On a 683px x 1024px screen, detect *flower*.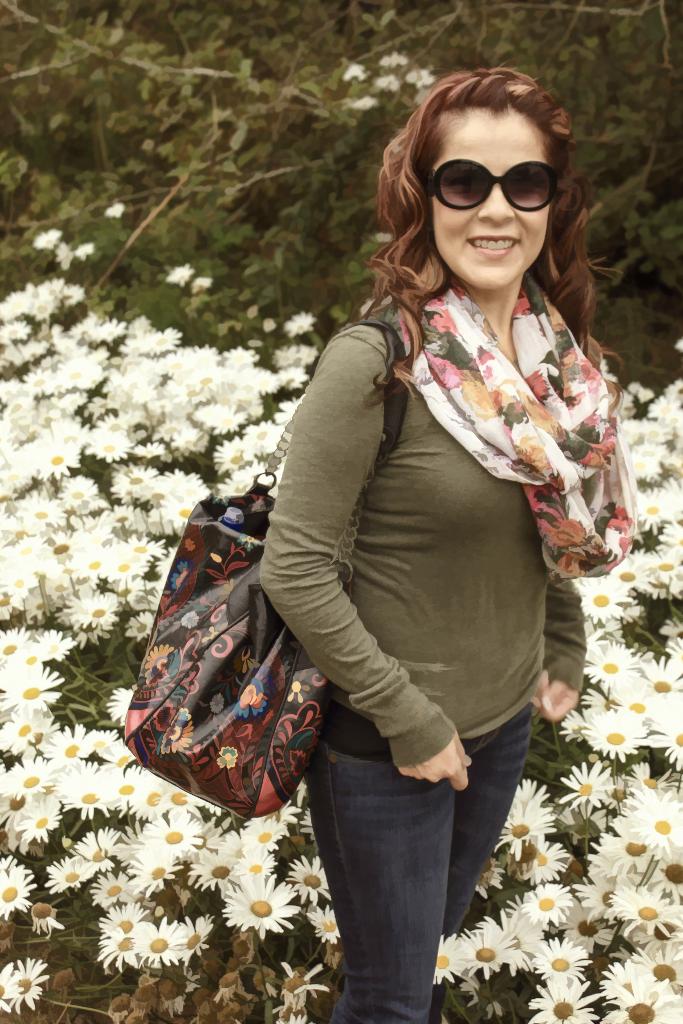
region(102, 199, 129, 216).
